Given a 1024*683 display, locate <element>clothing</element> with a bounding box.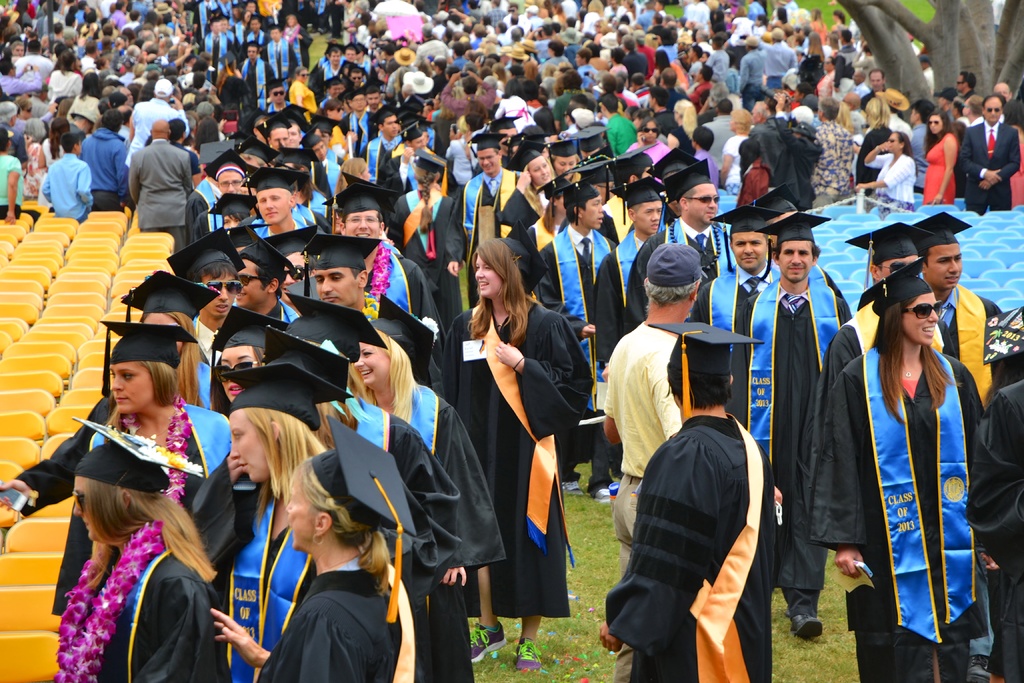
Located: <box>700,116,739,196</box>.
